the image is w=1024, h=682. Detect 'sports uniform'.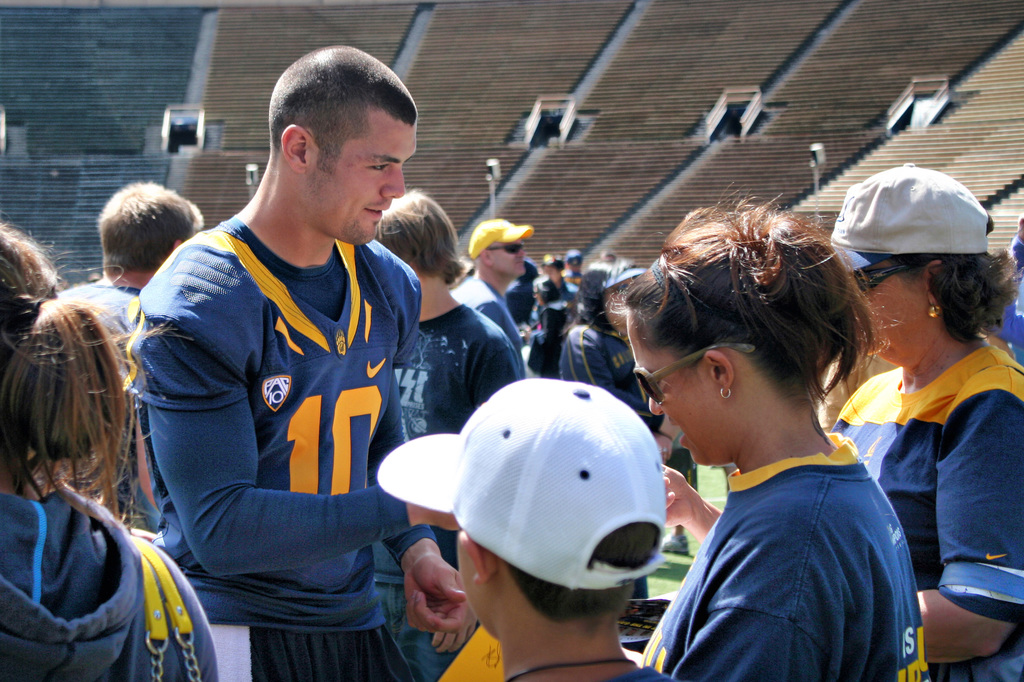
Detection: (844,333,1023,681).
